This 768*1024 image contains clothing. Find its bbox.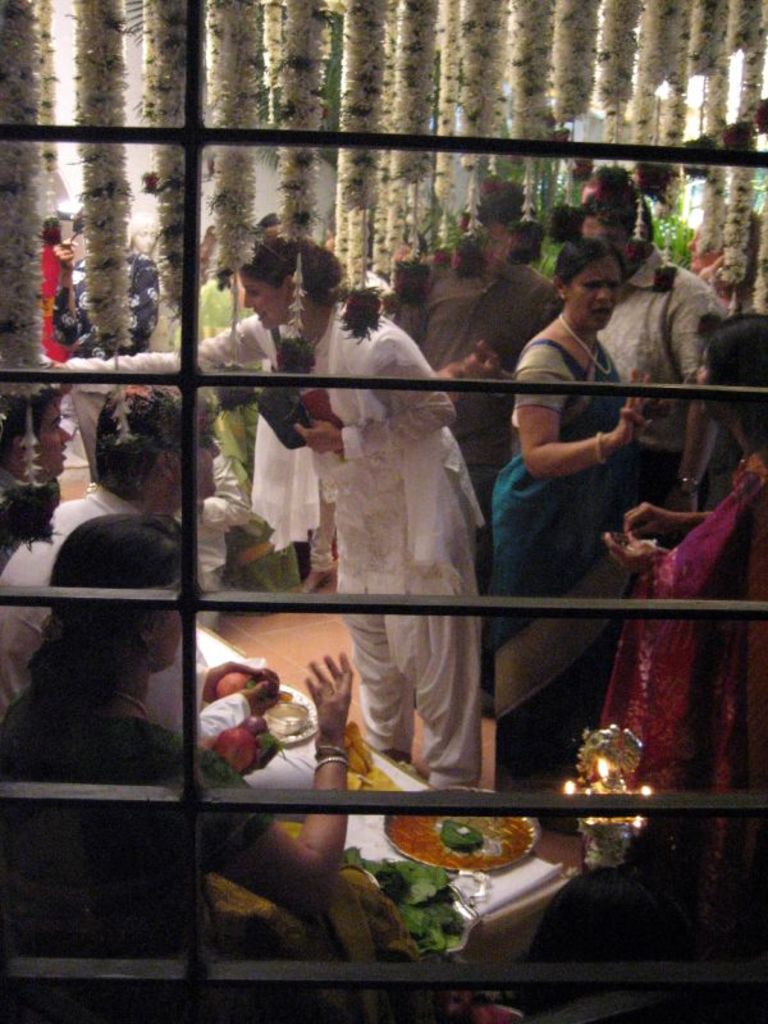
x1=0 y1=481 x2=251 y2=753.
